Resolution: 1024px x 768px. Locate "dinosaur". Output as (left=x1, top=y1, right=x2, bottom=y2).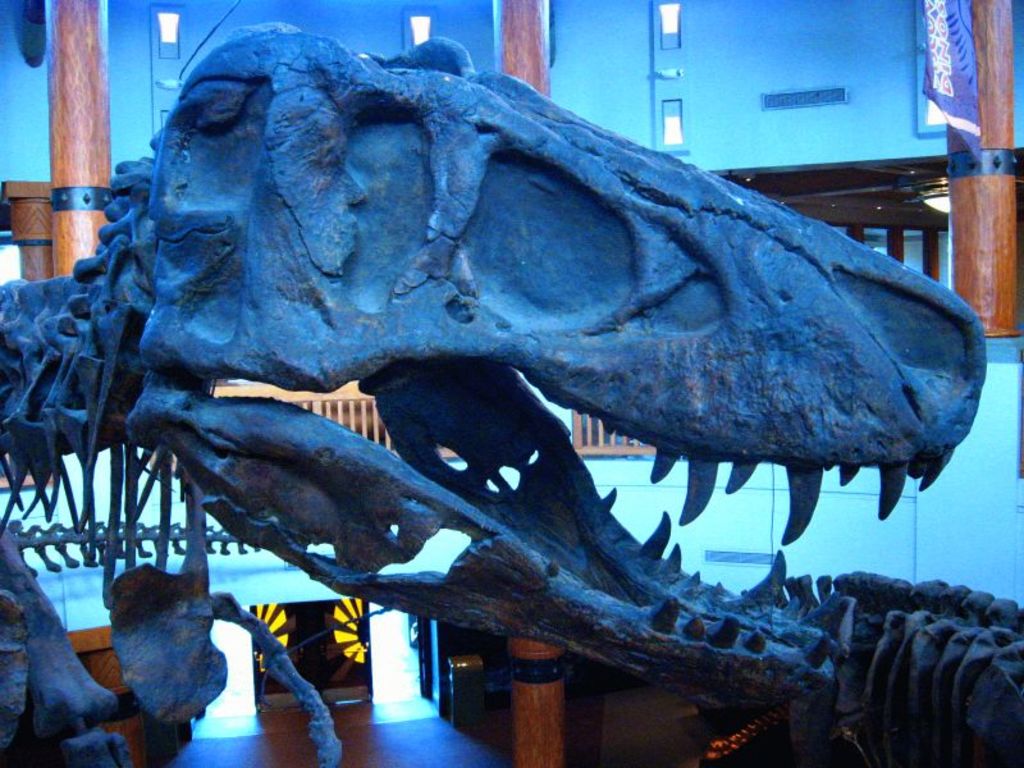
(left=0, top=19, right=988, bottom=767).
